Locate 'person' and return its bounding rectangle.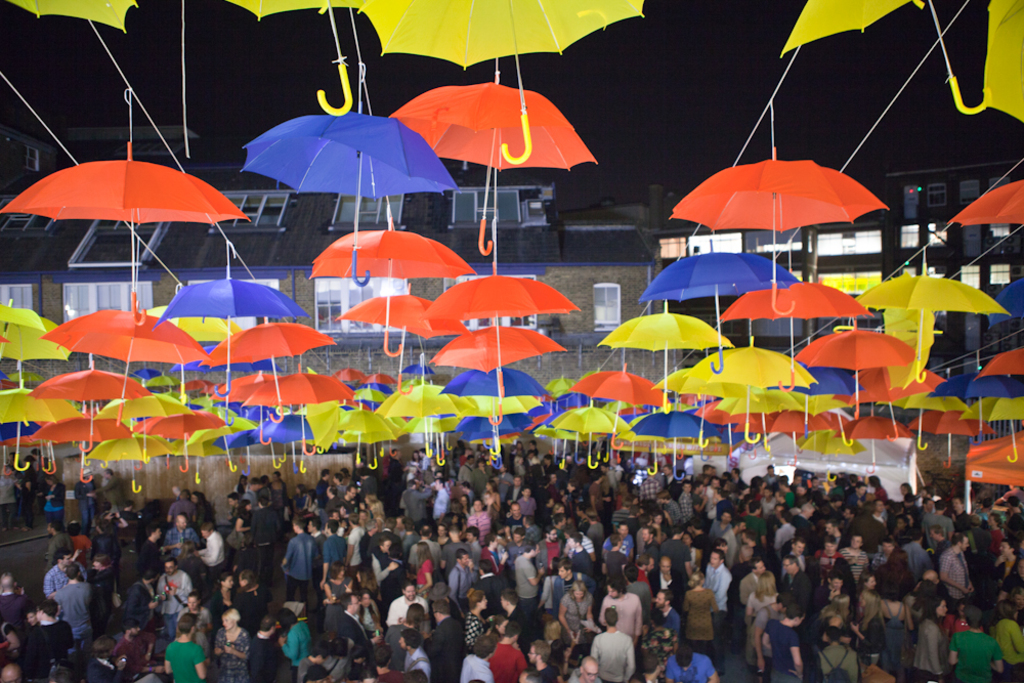
x1=928 y1=525 x2=952 y2=568.
